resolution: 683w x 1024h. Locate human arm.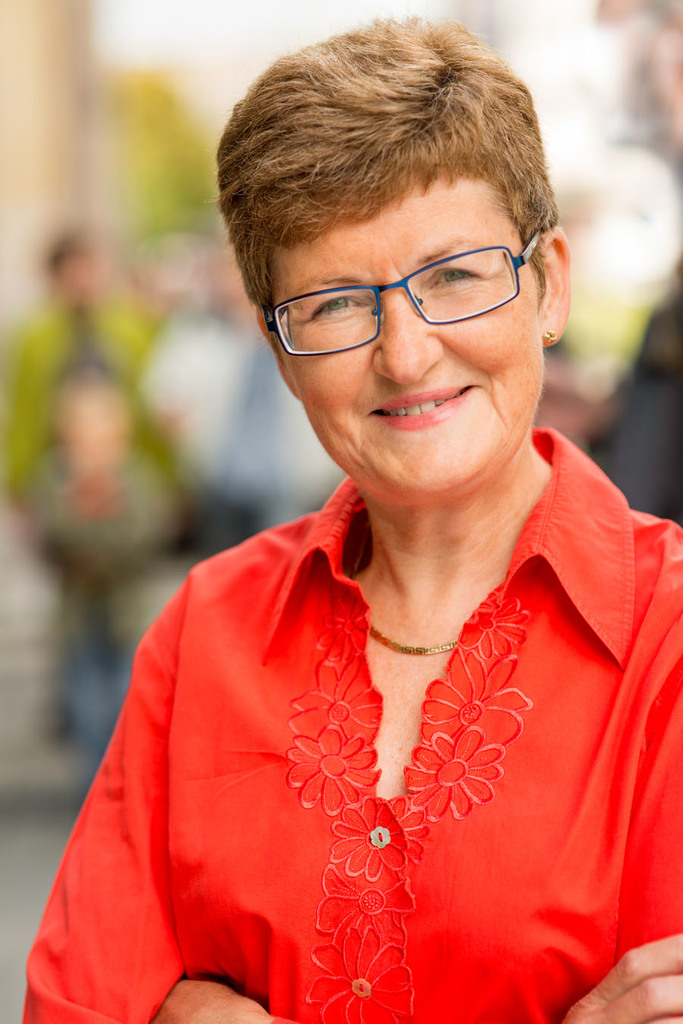
x1=165, y1=503, x2=682, y2=1023.
